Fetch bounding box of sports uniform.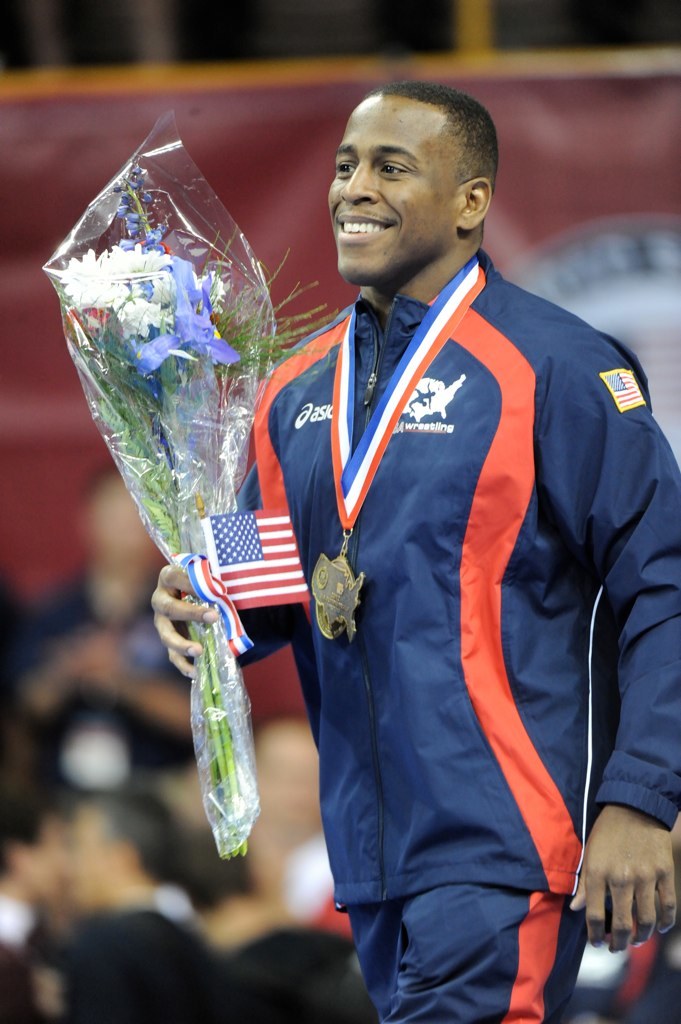
Bbox: select_region(175, 59, 649, 993).
